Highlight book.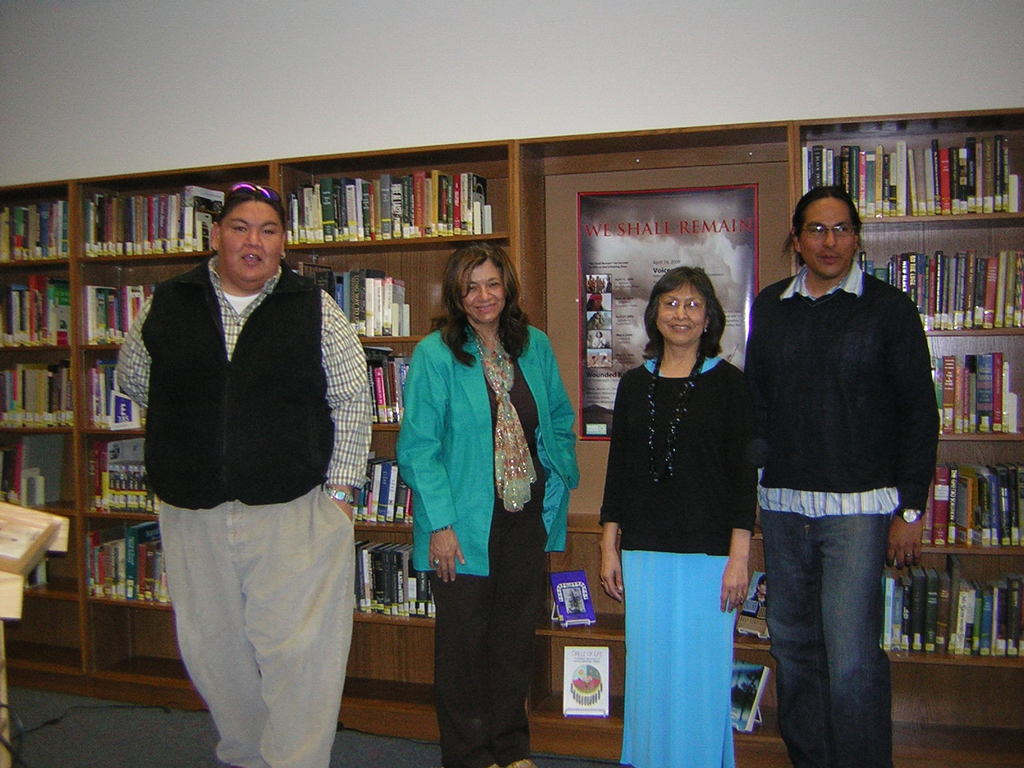
Highlighted region: (left=733, top=659, right=768, bottom=729).
